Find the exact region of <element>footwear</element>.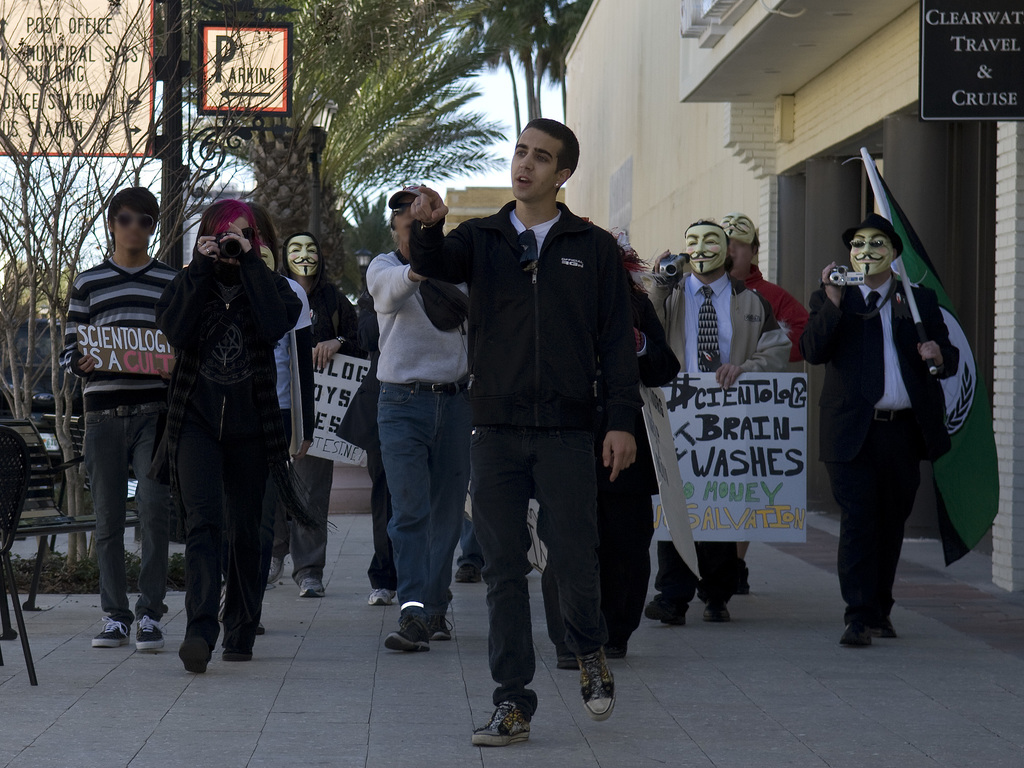
Exact region: Rect(267, 554, 287, 585).
